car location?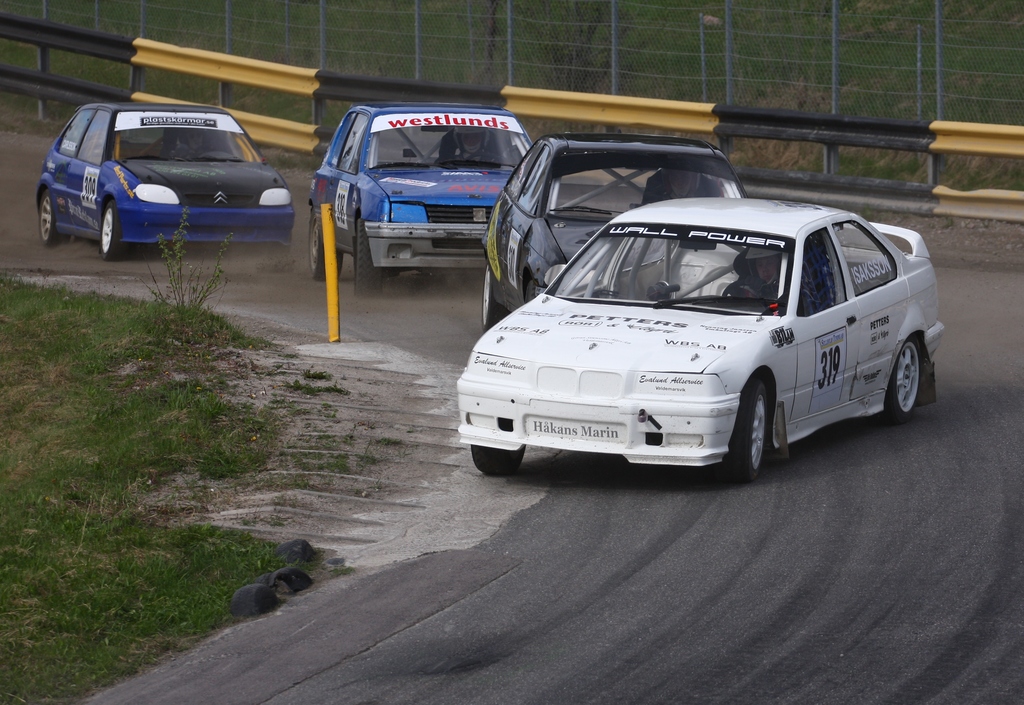
[305, 102, 531, 293]
